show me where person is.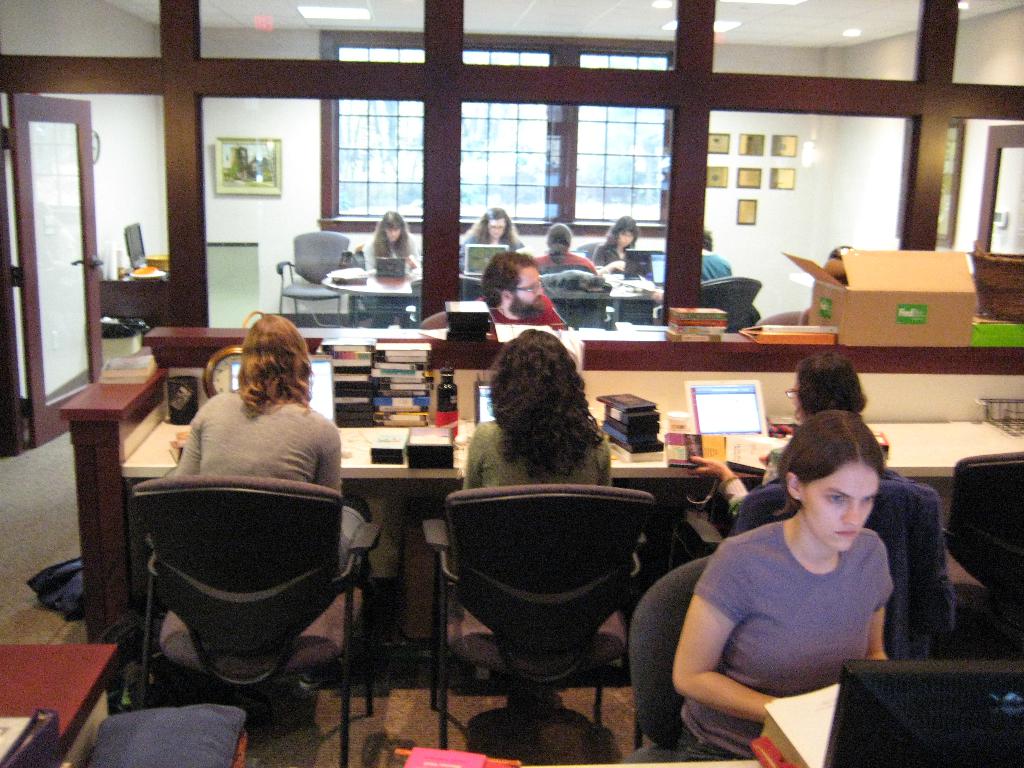
person is at {"x1": 456, "y1": 323, "x2": 617, "y2": 655}.
